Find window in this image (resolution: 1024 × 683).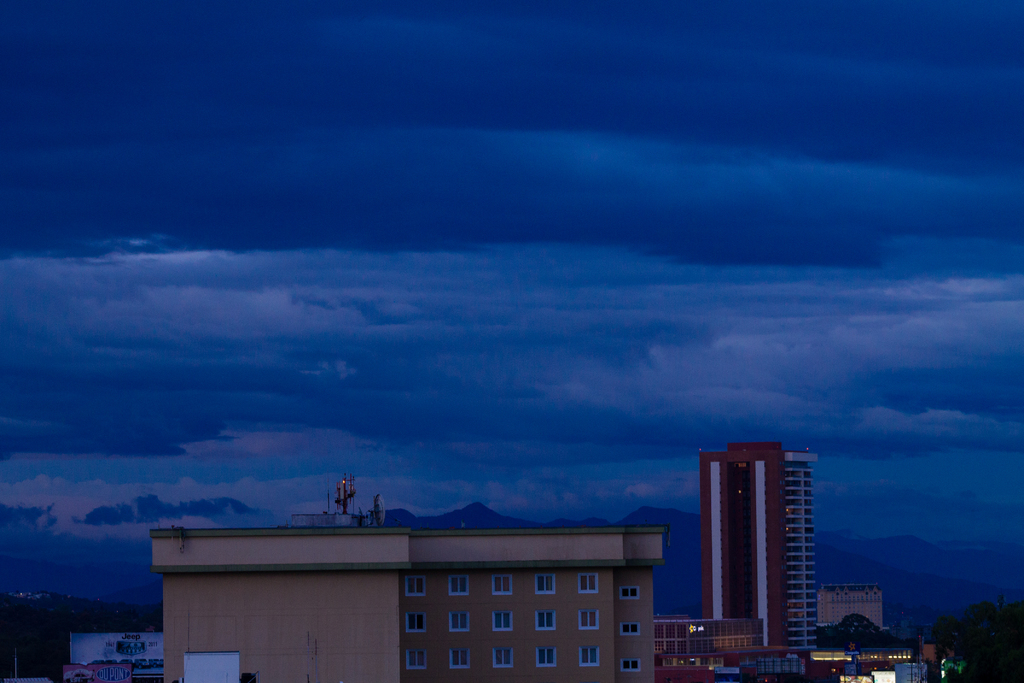
bbox=[493, 573, 509, 595].
